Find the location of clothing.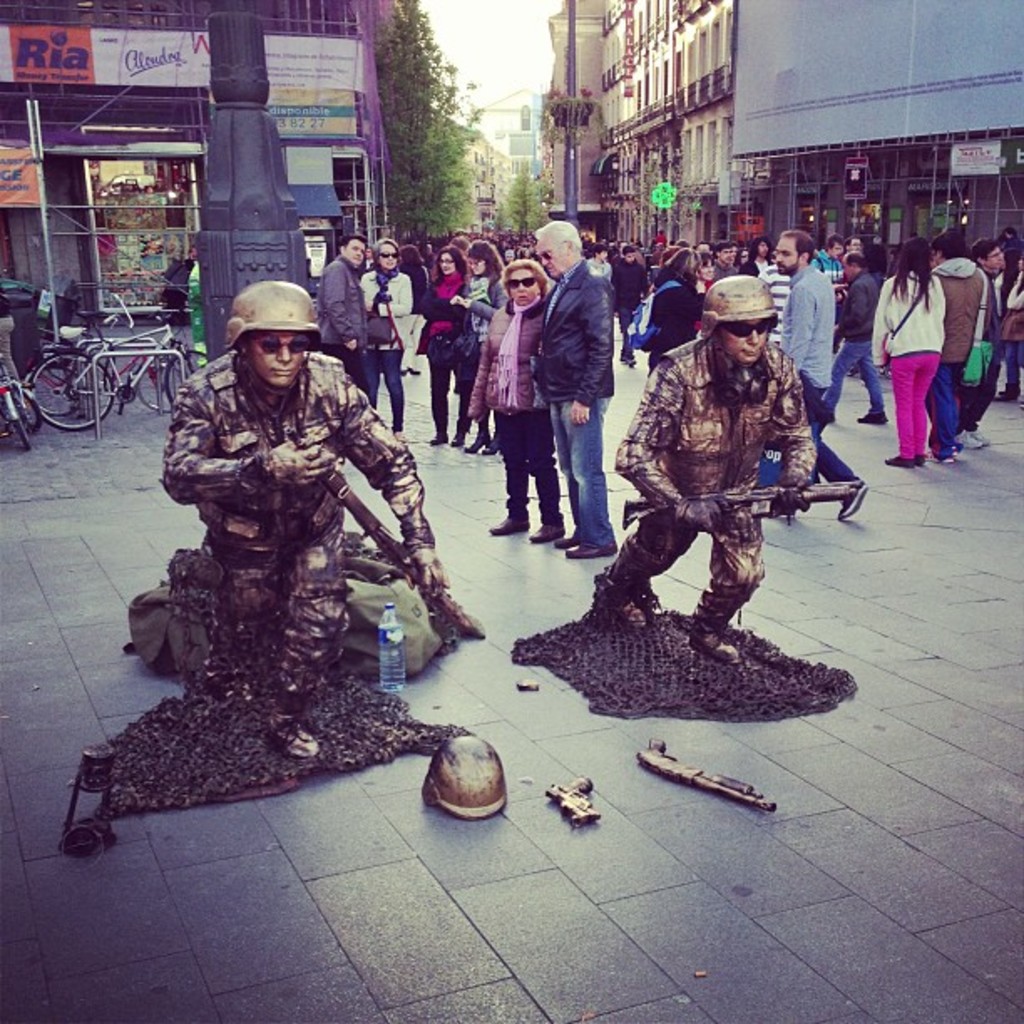
Location: [154, 335, 403, 703].
